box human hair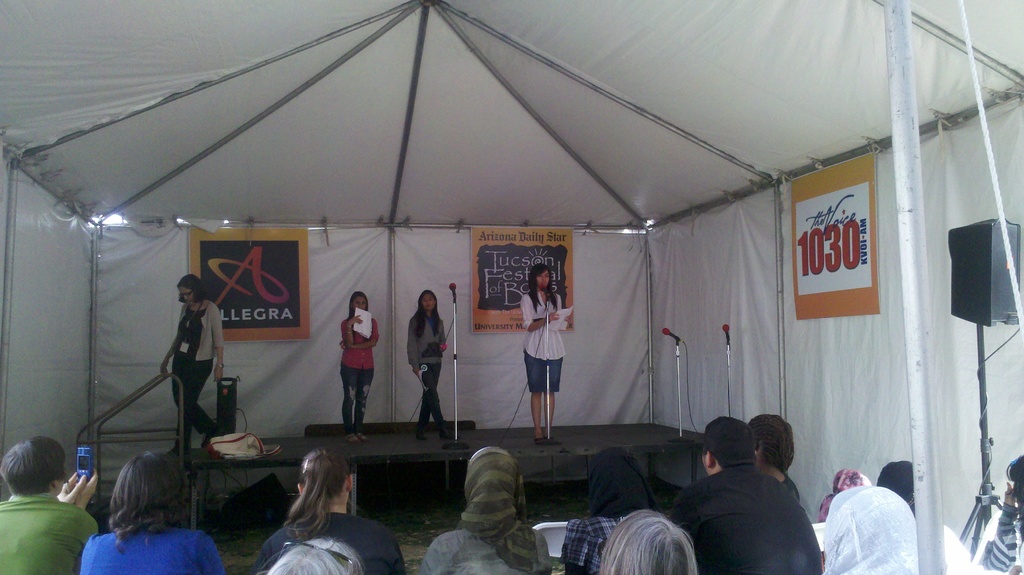
BBox(351, 293, 365, 316)
